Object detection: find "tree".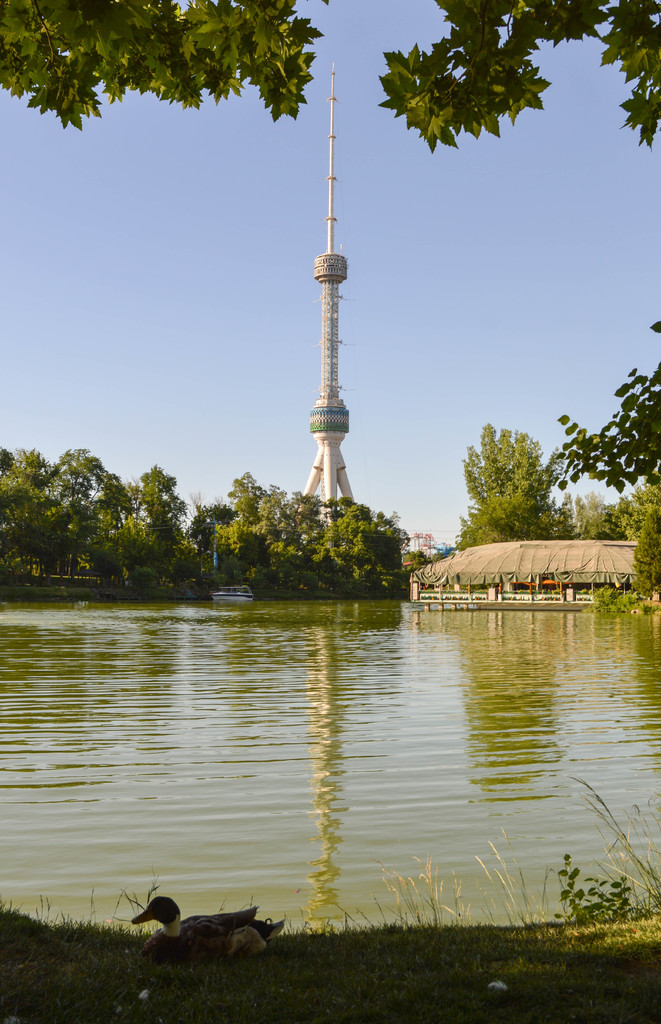
crop(557, 471, 660, 609).
